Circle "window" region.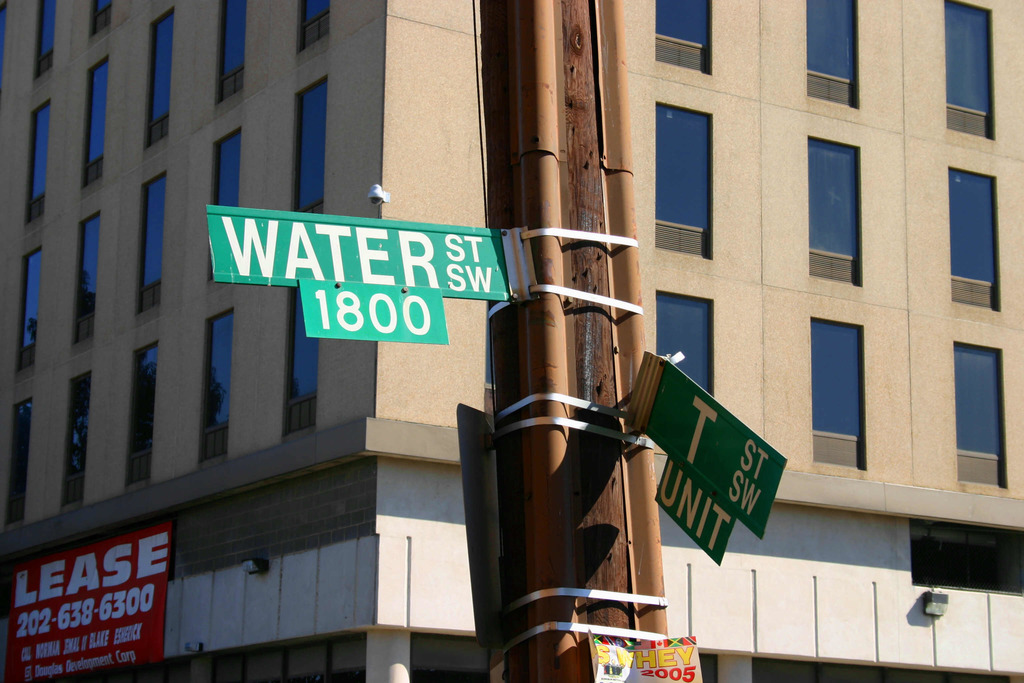
Region: x1=808, y1=315, x2=870, y2=470.
